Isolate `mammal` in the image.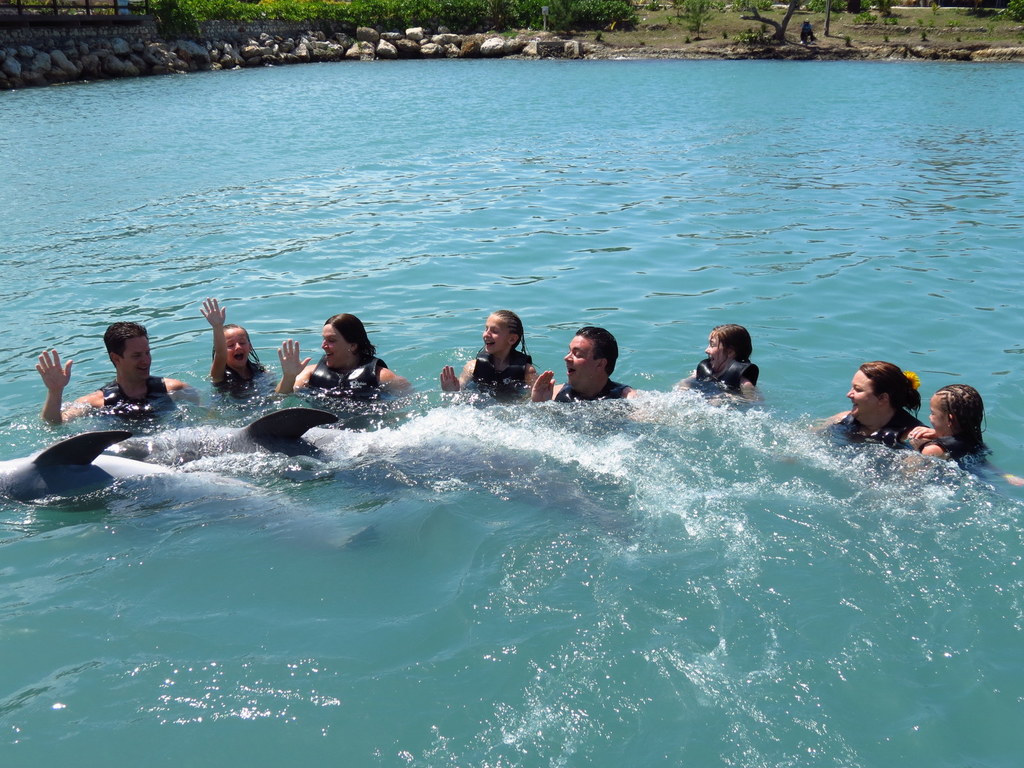
Isolated region: l=276, t=307, r=414, b=408.
